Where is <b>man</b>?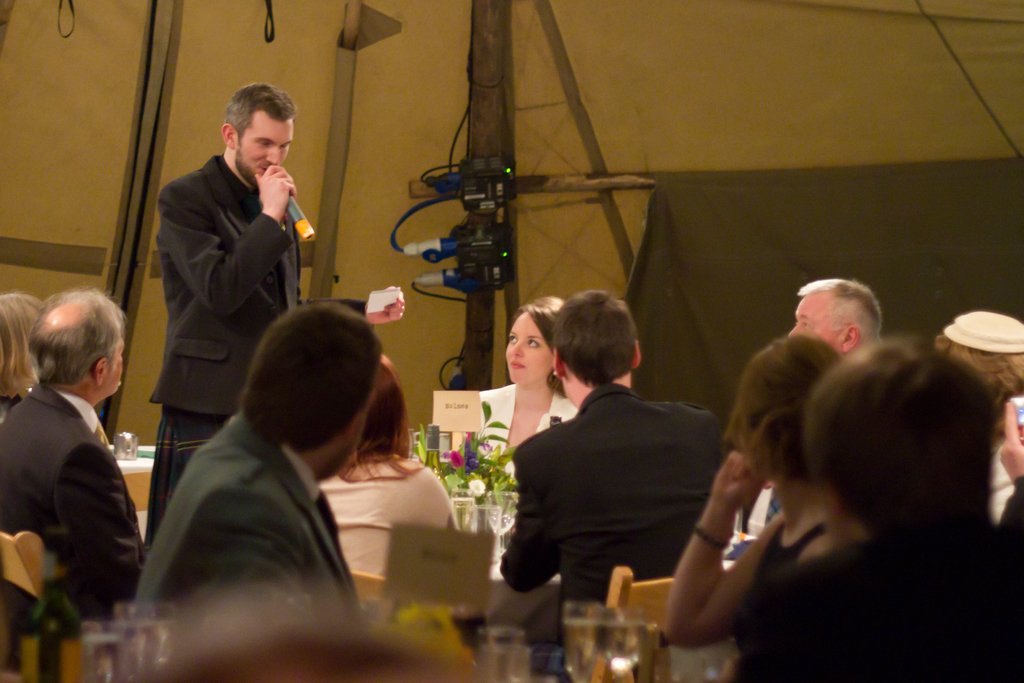
bbox(717, 336, 1023, 682).
